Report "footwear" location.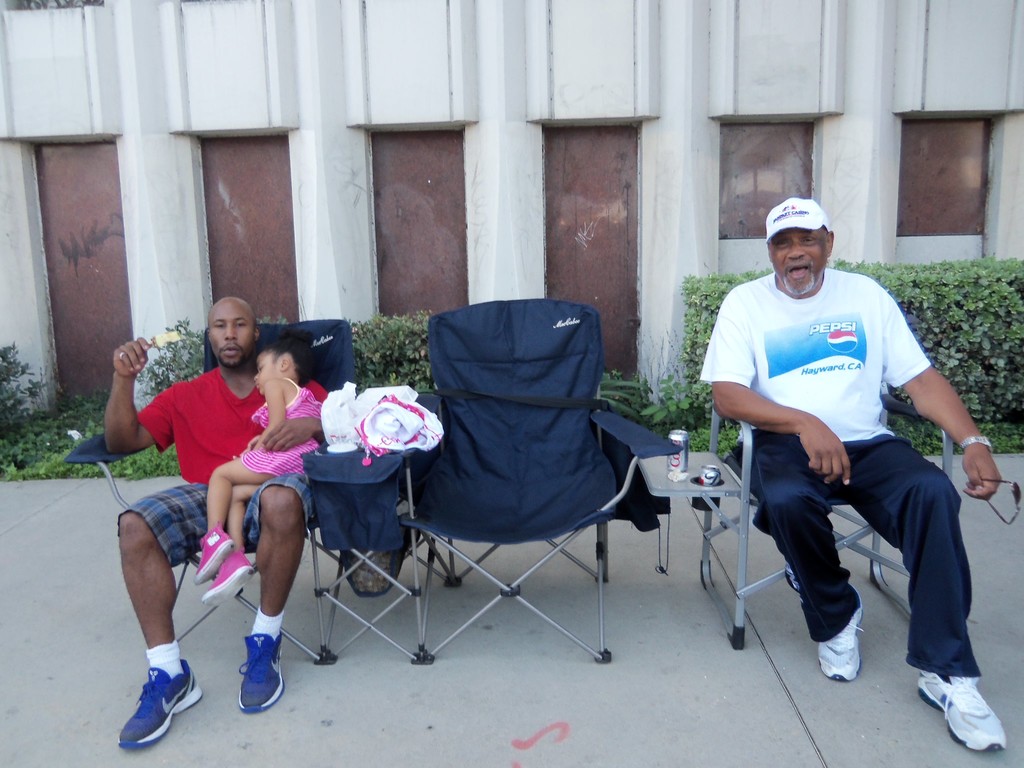
Report: BBox(816, 604, 860, 683).
